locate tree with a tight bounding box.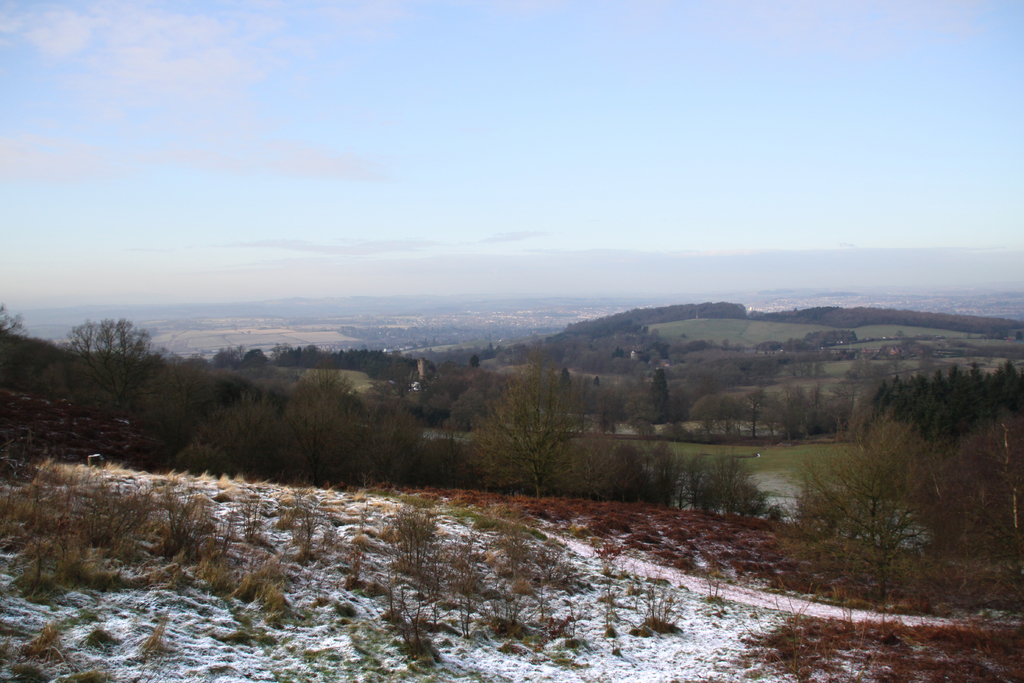
Rect(789, 412, 954, 609).
